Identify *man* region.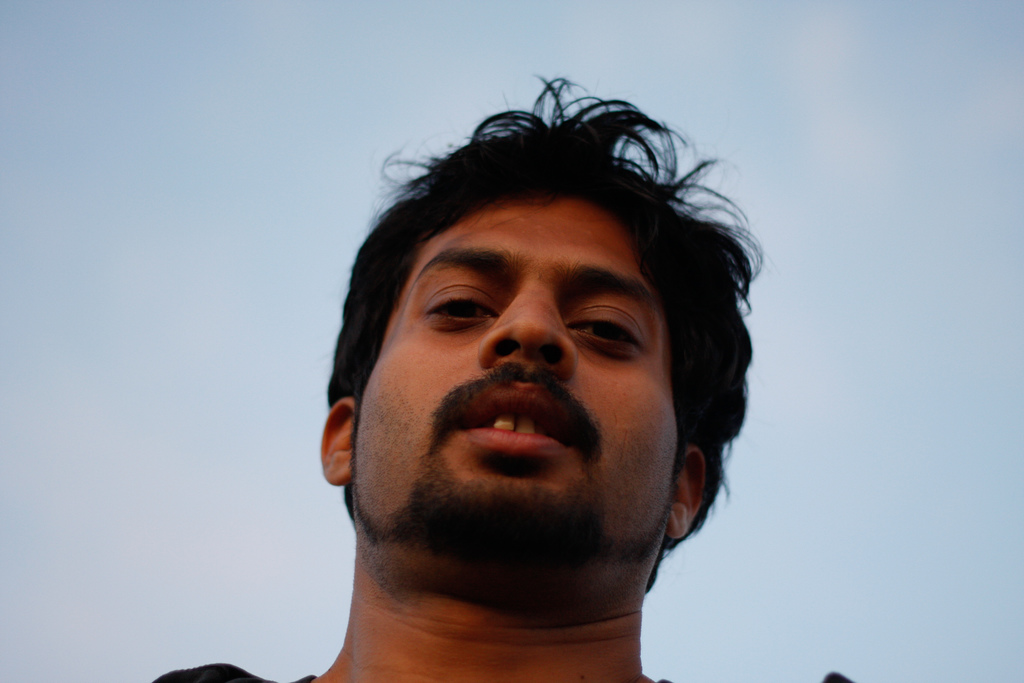
Region: [214, 67, 867, 682].
